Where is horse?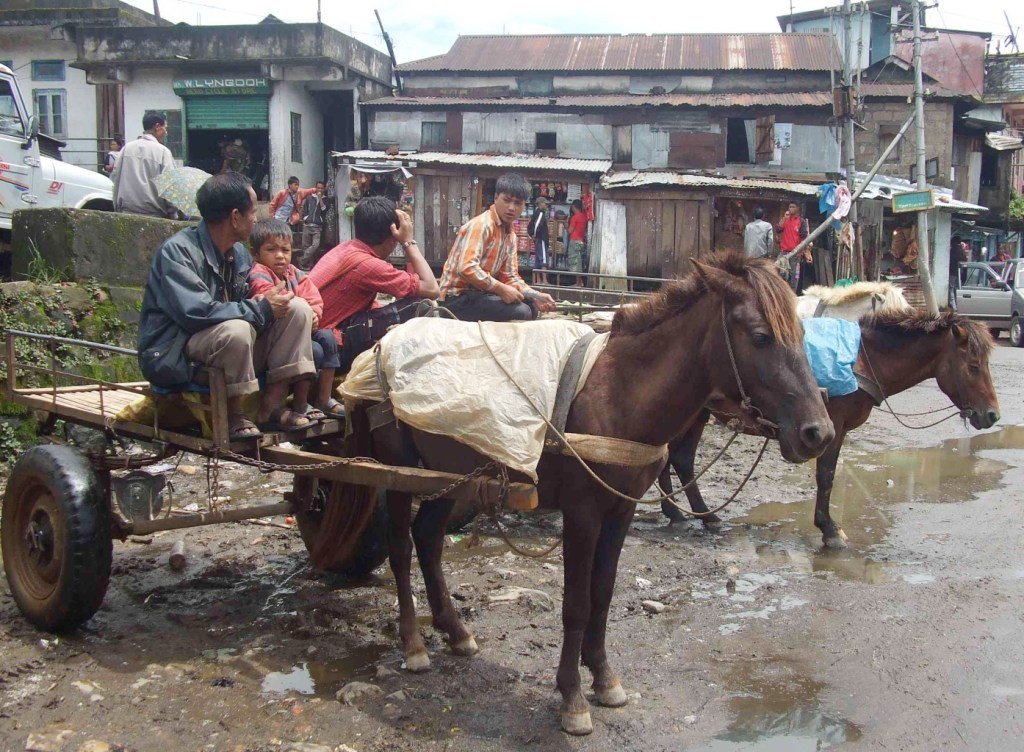
[left=659, top=307, right=1005, bottom=550].
